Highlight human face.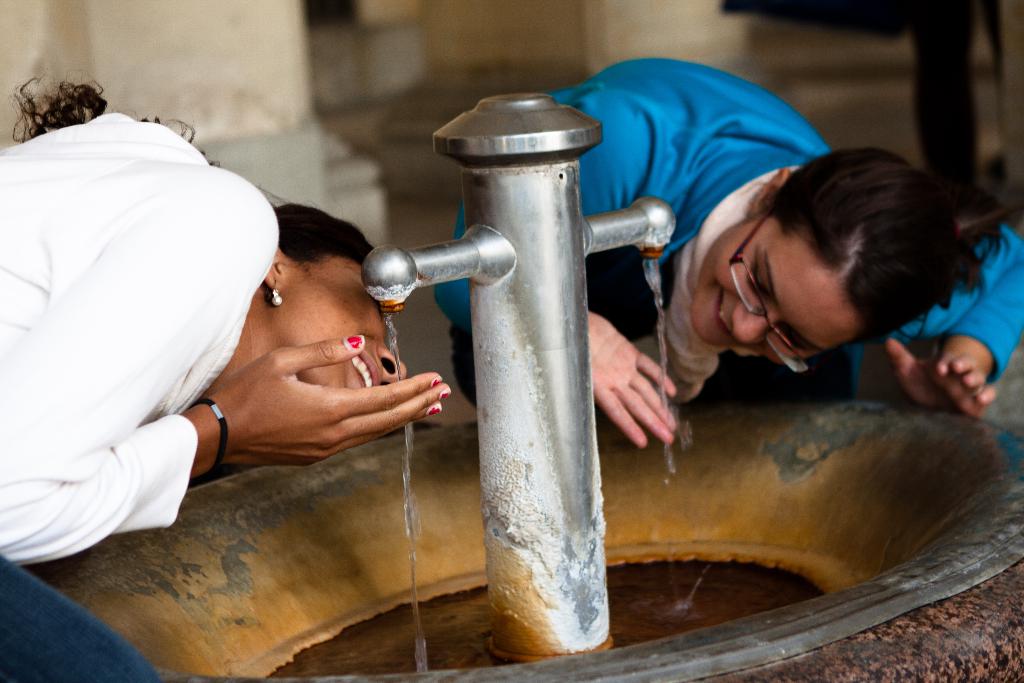
Highlighted region: 684:218:878:363.
